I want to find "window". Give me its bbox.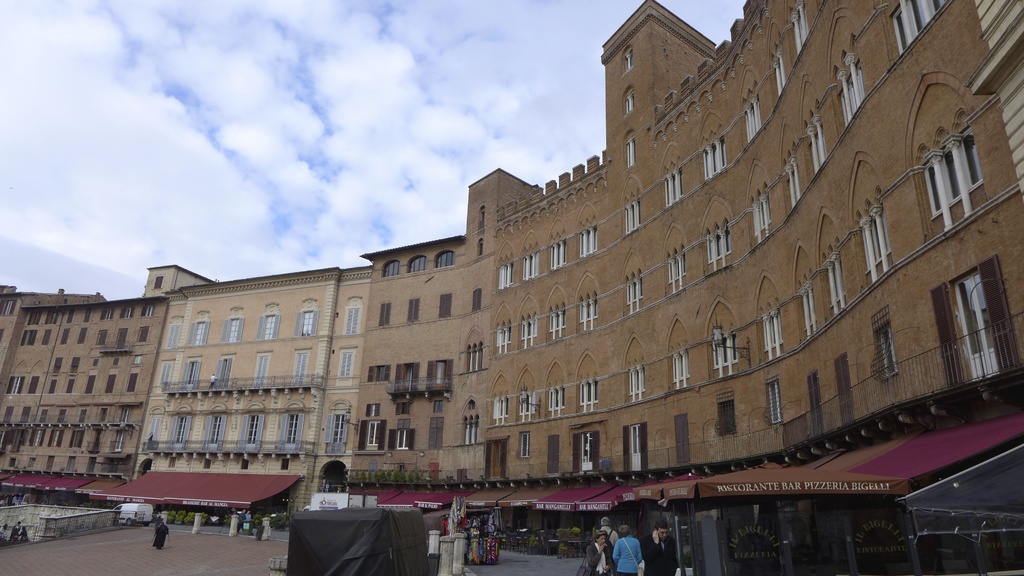
[619, 254, 639, 316].
